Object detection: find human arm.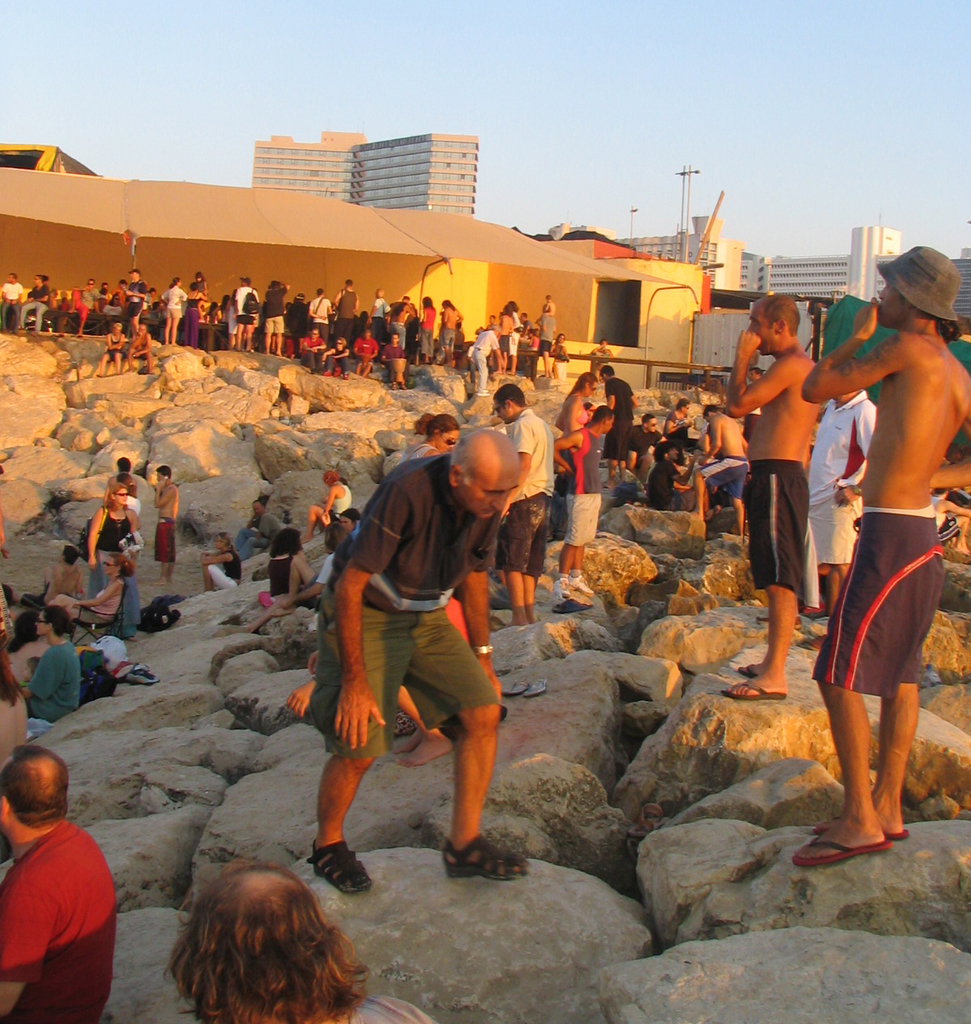
bbox=(285, 674, 316, 719).
